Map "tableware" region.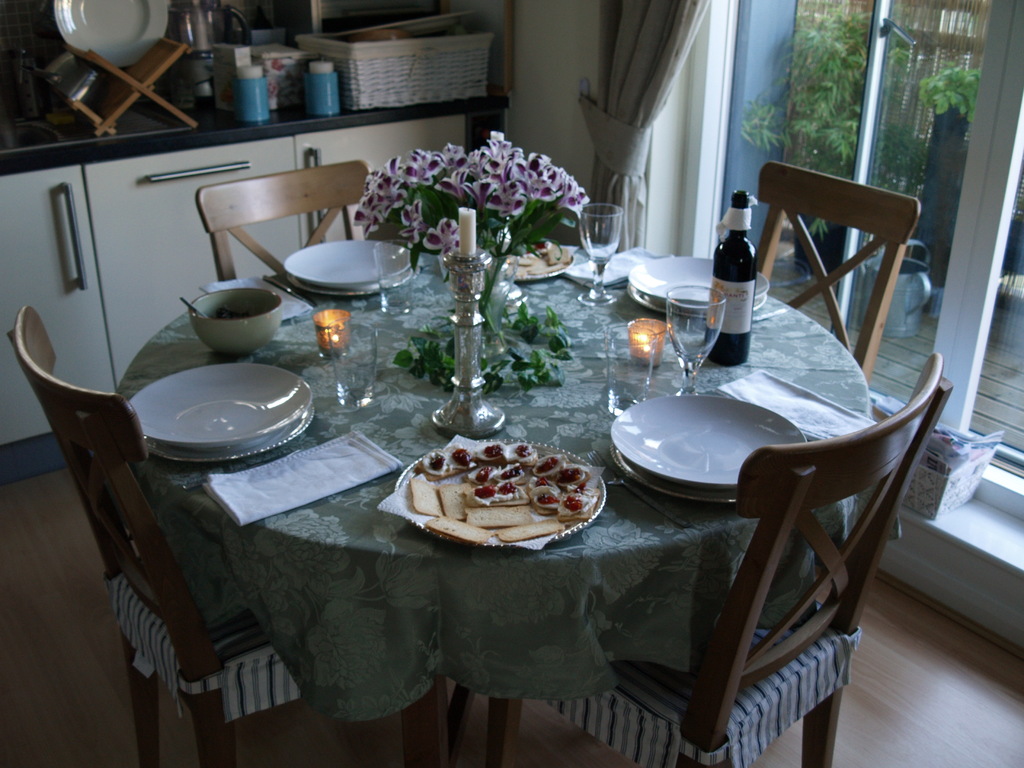
Mapped to 282, 239, 412, 289.
